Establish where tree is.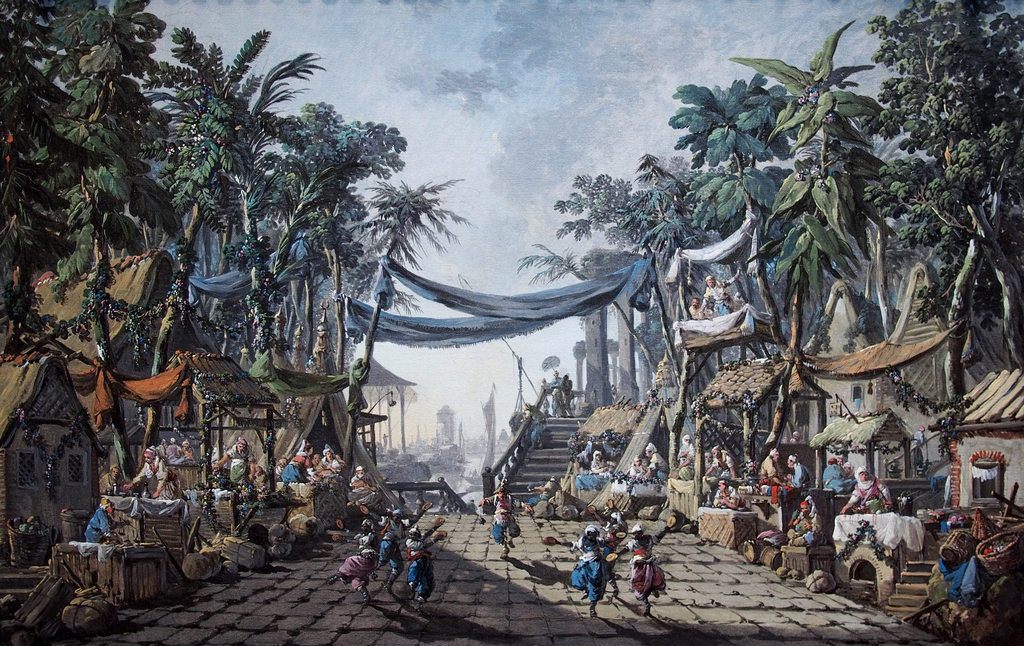
Established at 159,10,321,504.
